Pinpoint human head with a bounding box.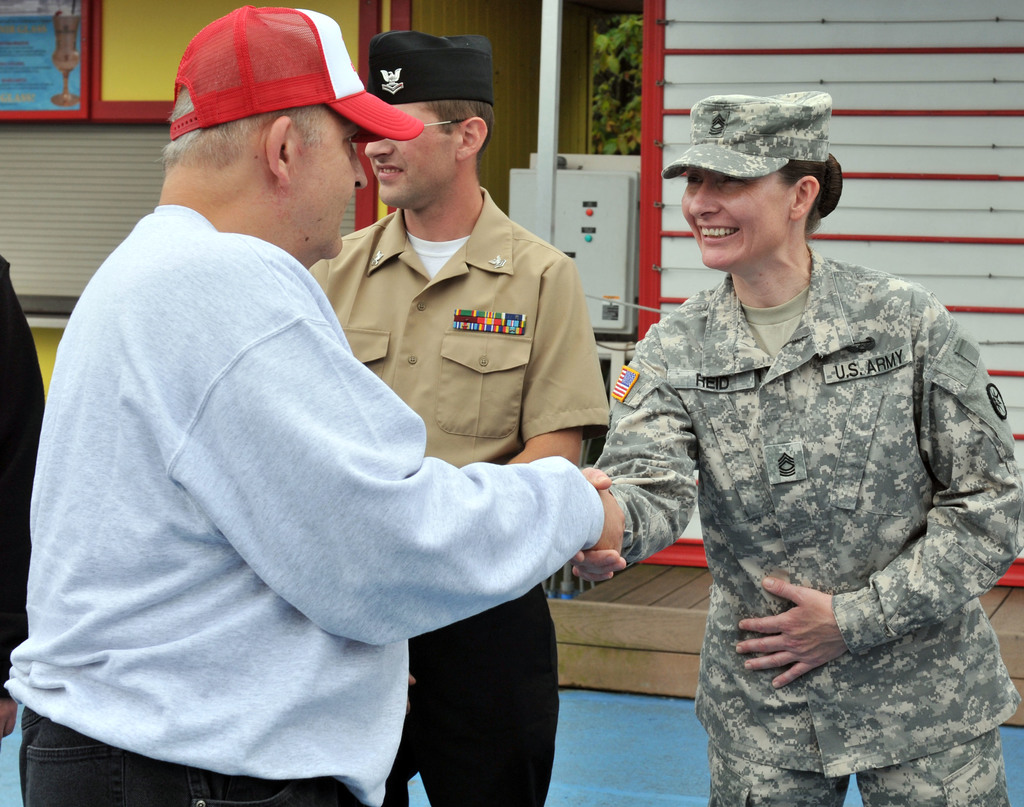
{"left": 677, "top": 102, "right": 842, "bottom": 273}.
